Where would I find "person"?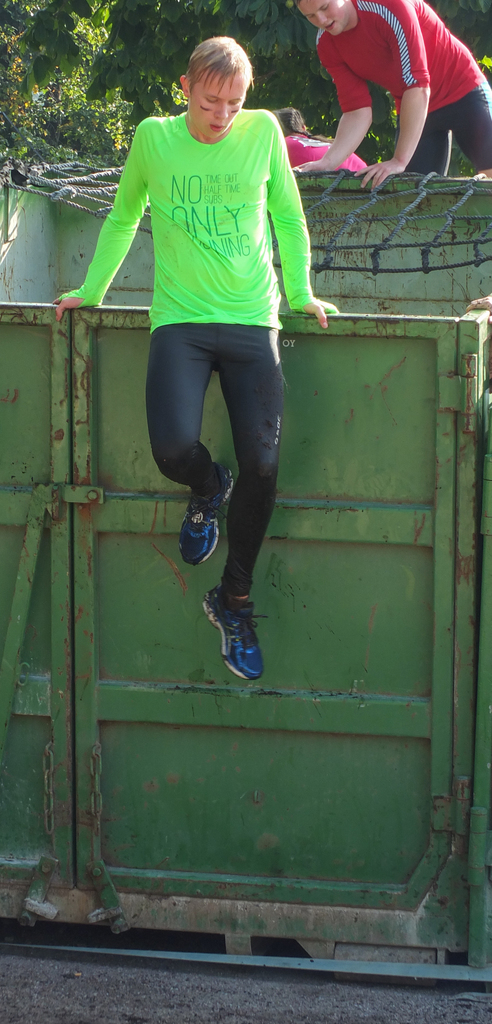
At 270/104/363/175.
